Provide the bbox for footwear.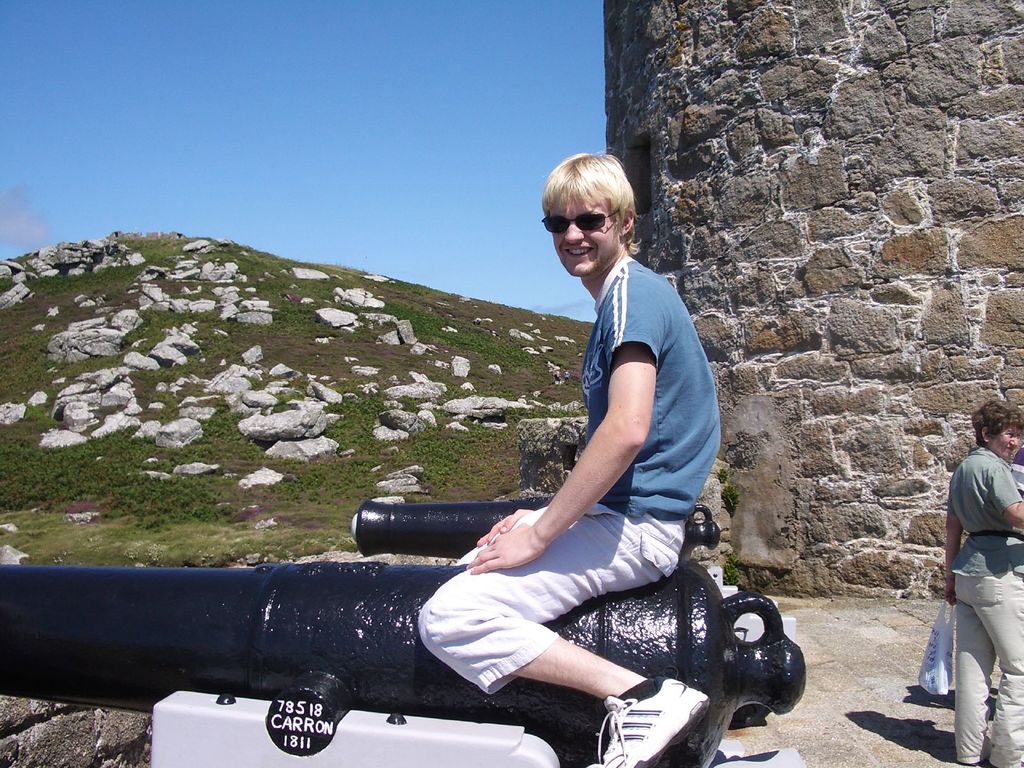
{"left": 584, "top": 696, "right": 715, "bottom": 767}.
